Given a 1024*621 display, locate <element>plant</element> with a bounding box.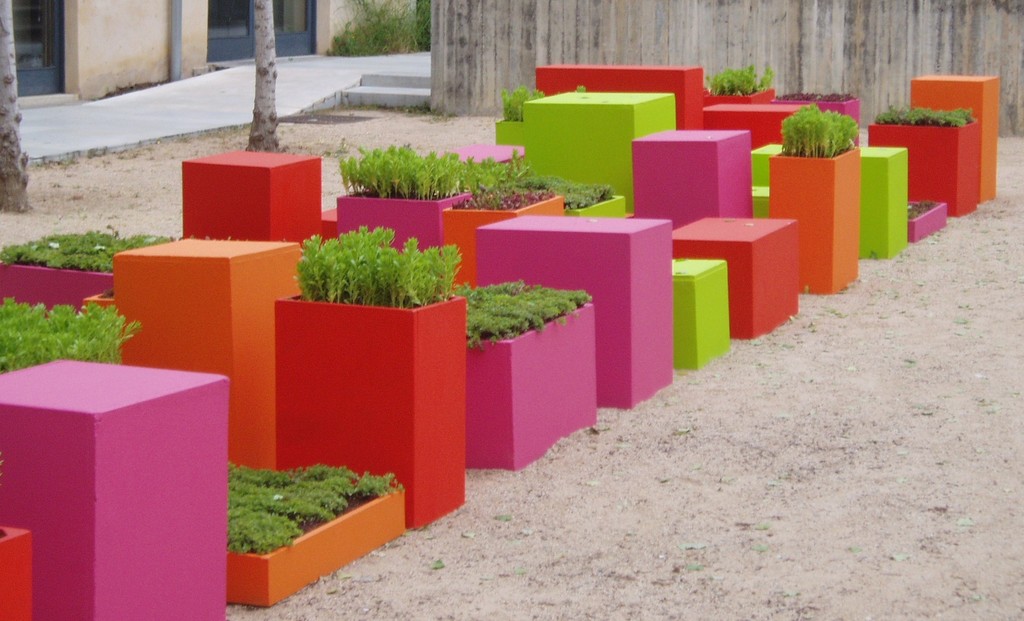
Located: 524,173,610,219.
